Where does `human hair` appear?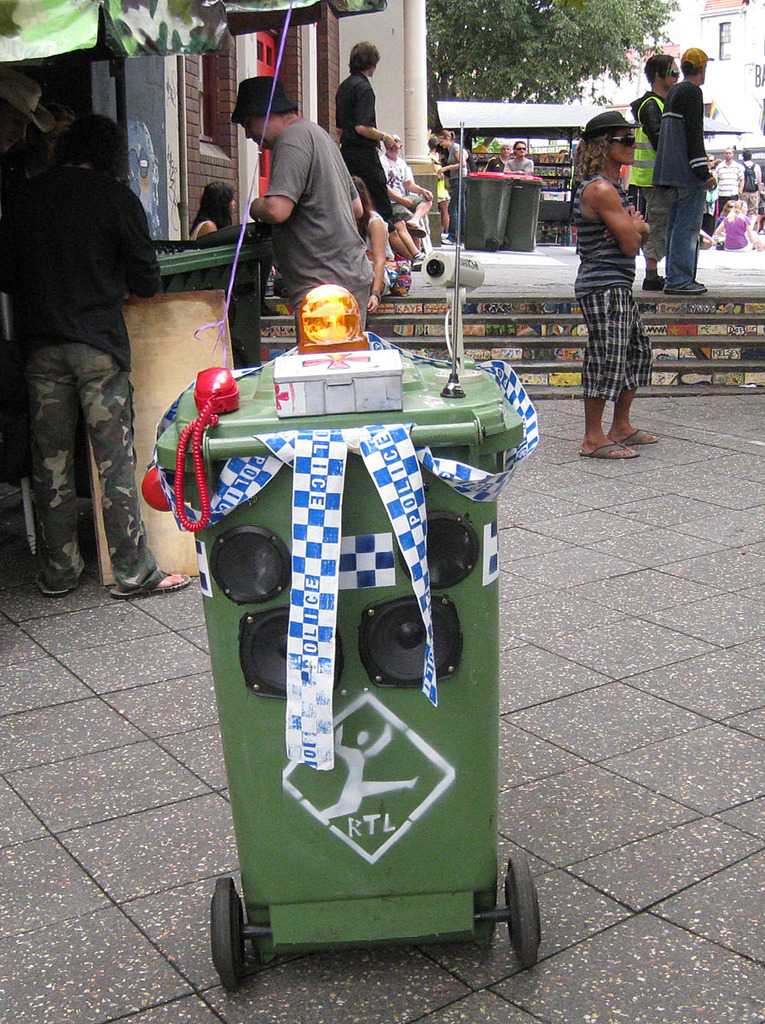
Appears at {"x1": 717, "y1": 200, "x2": 734, "y2": 217}.
